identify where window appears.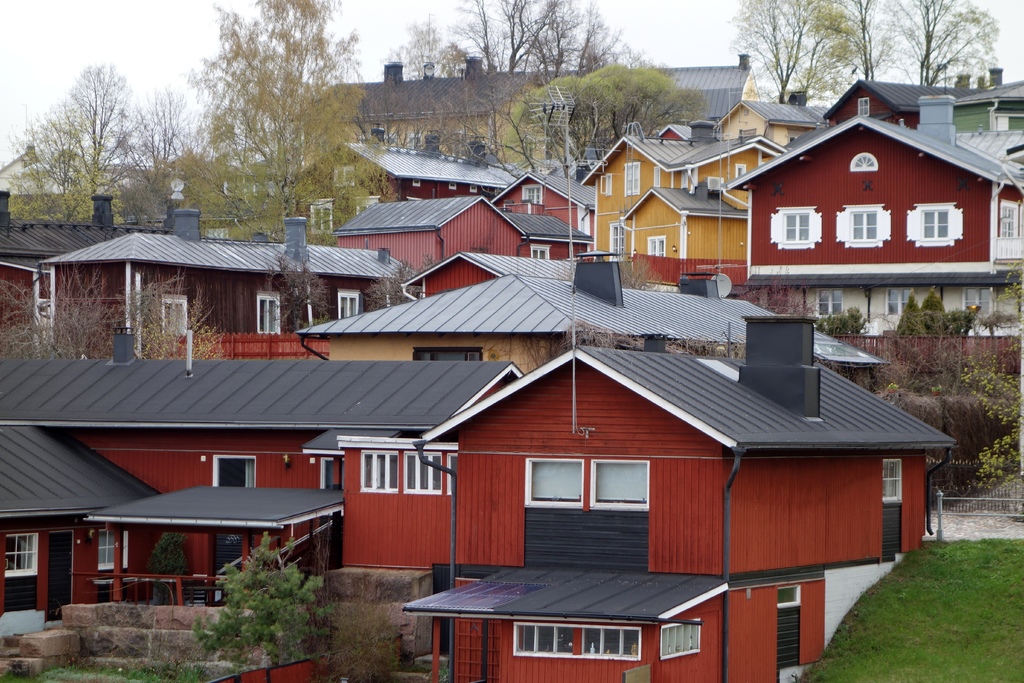
Appears at box(662, 624, 703, 659).
